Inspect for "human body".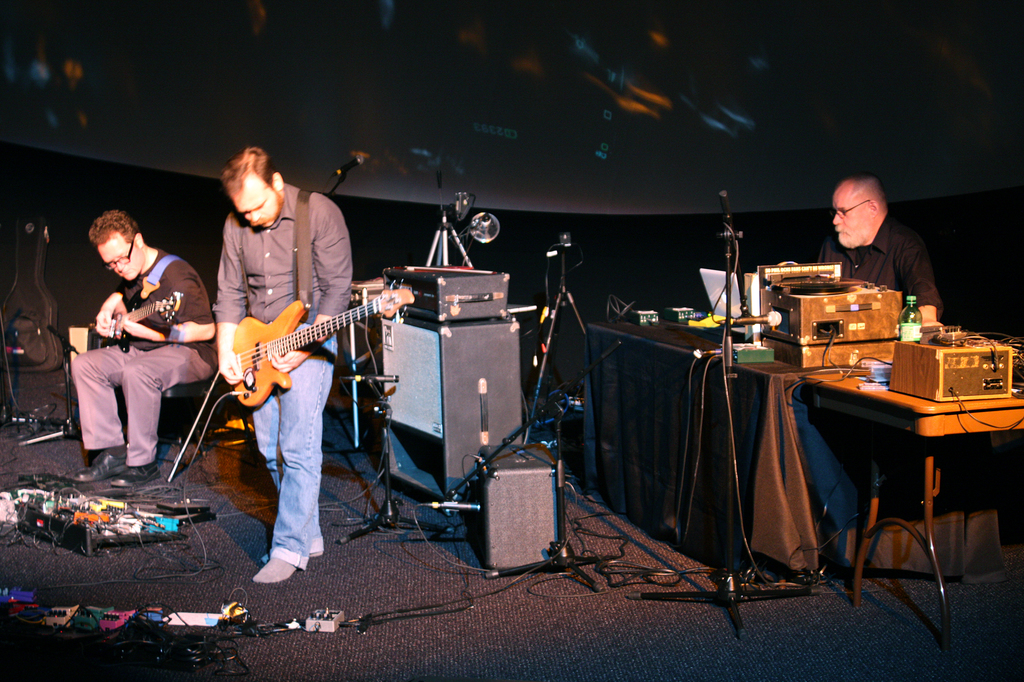
Inspection: {"x1": 803, "y1": 163, "x2": 936, "y2": 324}.
